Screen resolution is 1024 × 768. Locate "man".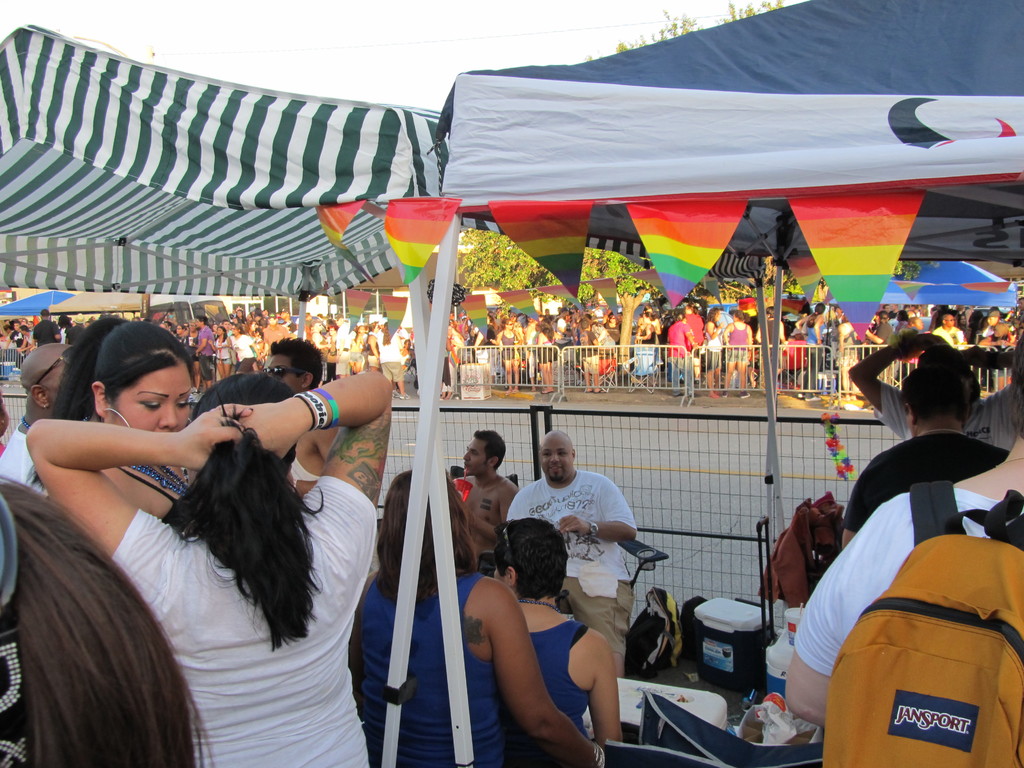
[left=577, top=319, right=603, bottom=393].
